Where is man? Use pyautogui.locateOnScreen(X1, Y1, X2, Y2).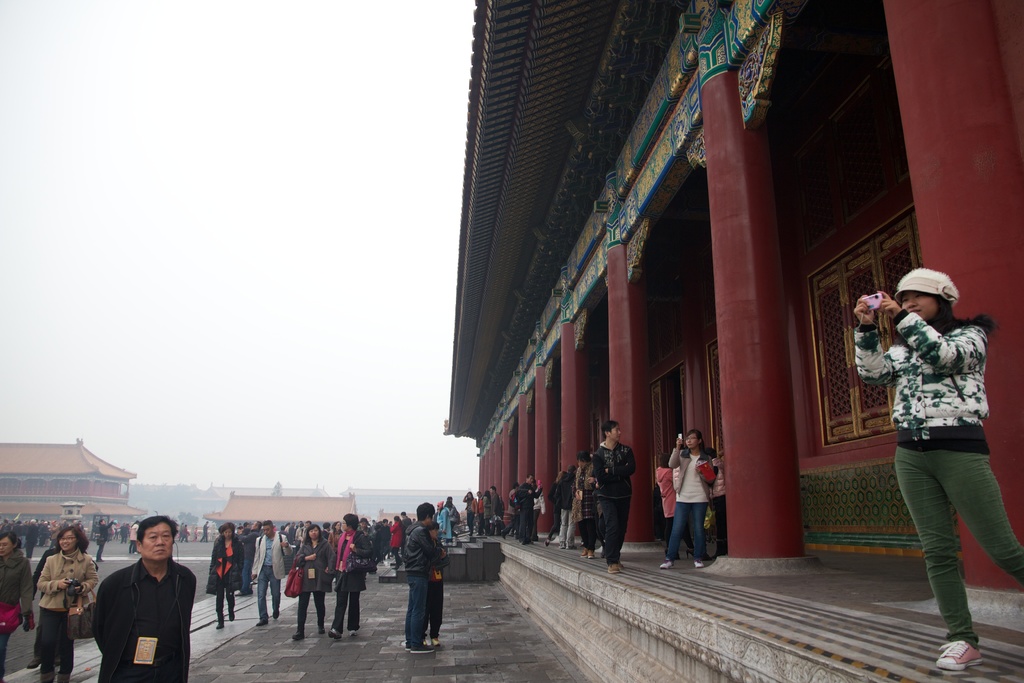
pyautogui.locateOnScreen(490, 486, 501, 532).
